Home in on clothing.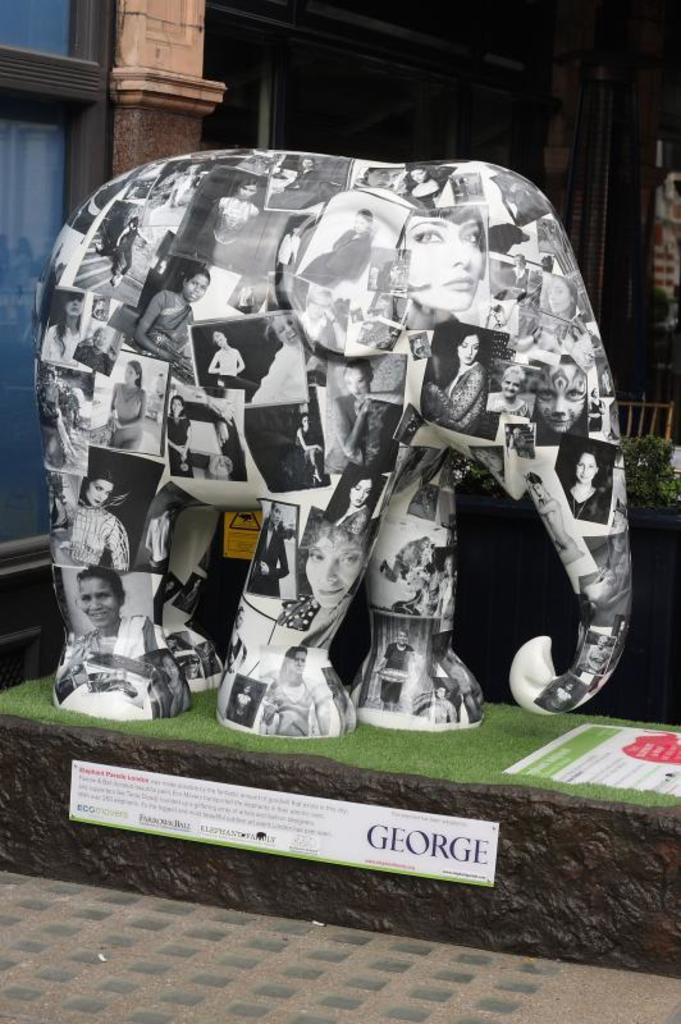
Homed in at <bbox>389, 535, 422, 589</bbox>.
